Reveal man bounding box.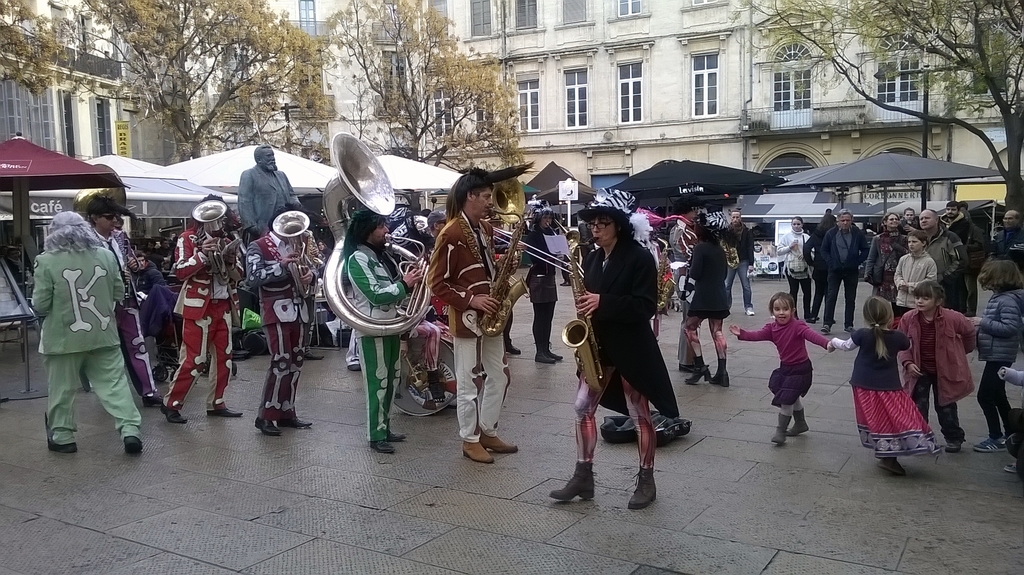
Revealed: <bbox>29, 213, 143, 458</bbox>.
